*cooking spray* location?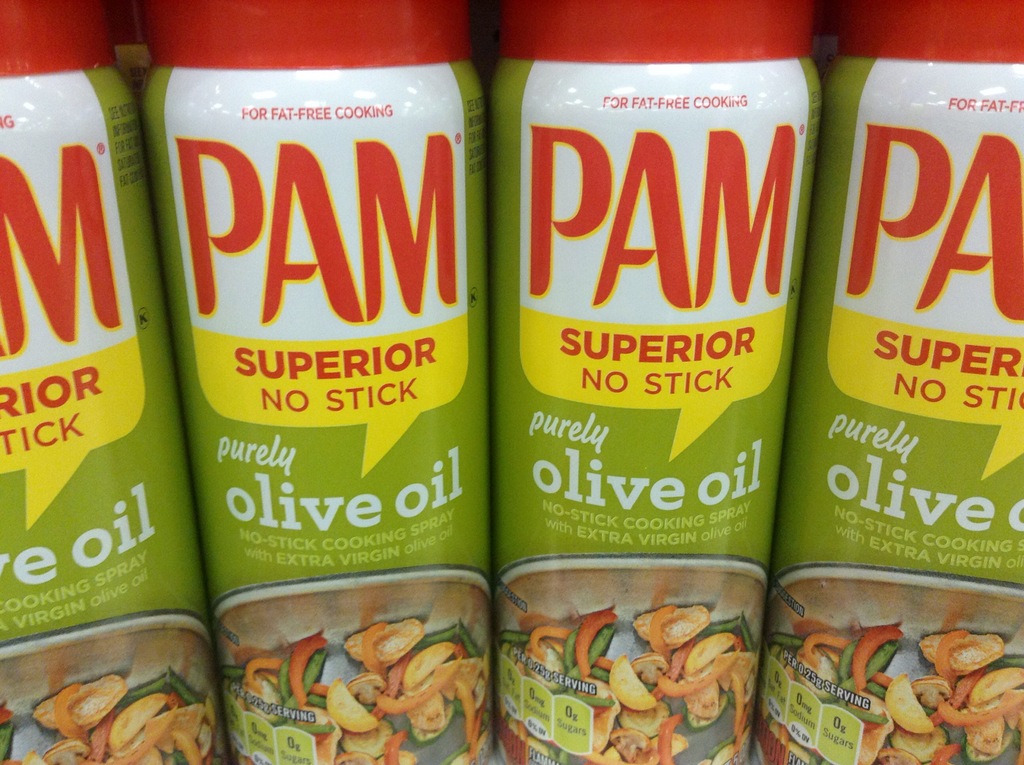
bbox(773, 0, 1023, 764)
